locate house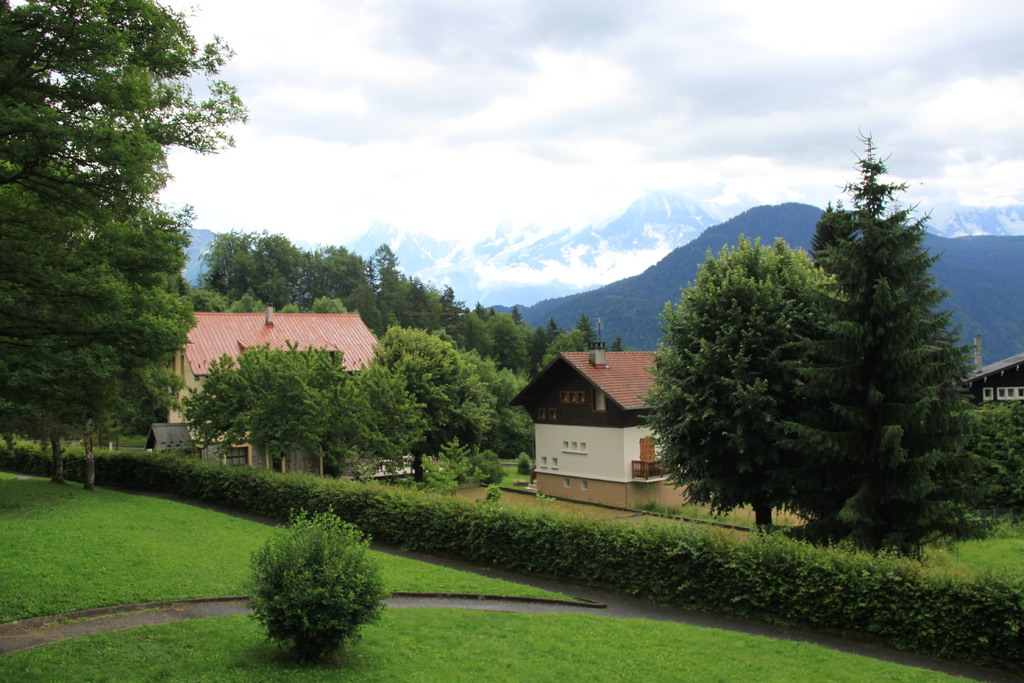
(x1=961, y1=354, x2=1022, y2=413)
